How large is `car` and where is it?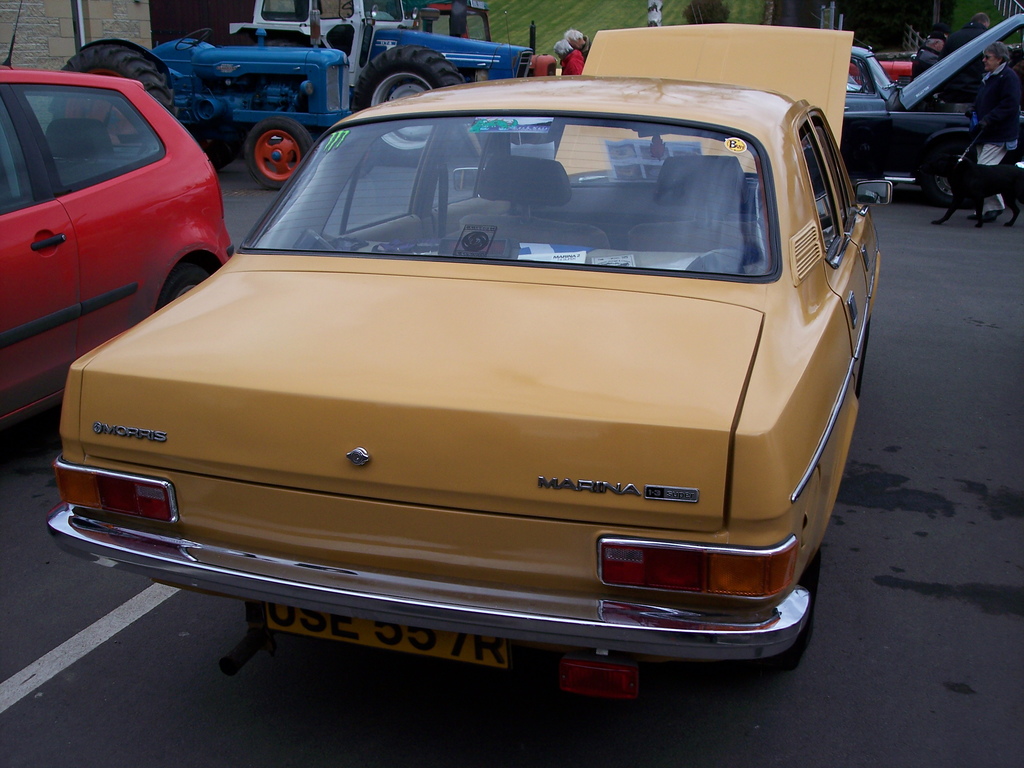
Bounding box: rect(0, 0, 239, 442).
